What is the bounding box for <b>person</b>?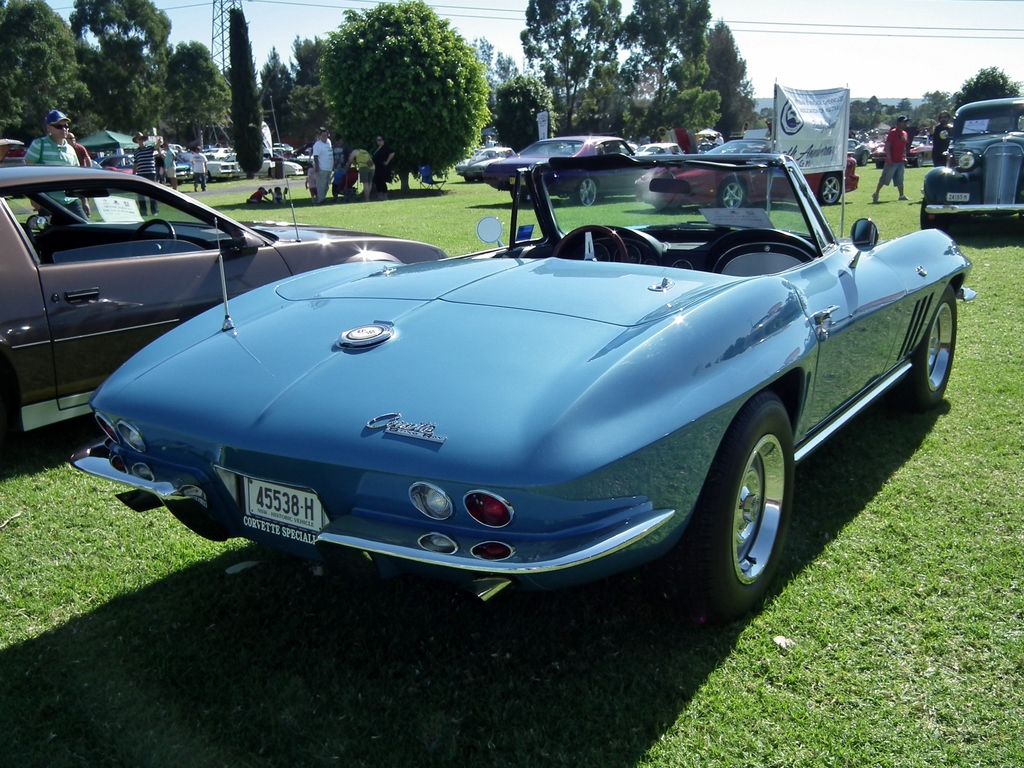
detection(371, 132, 396, 198).
